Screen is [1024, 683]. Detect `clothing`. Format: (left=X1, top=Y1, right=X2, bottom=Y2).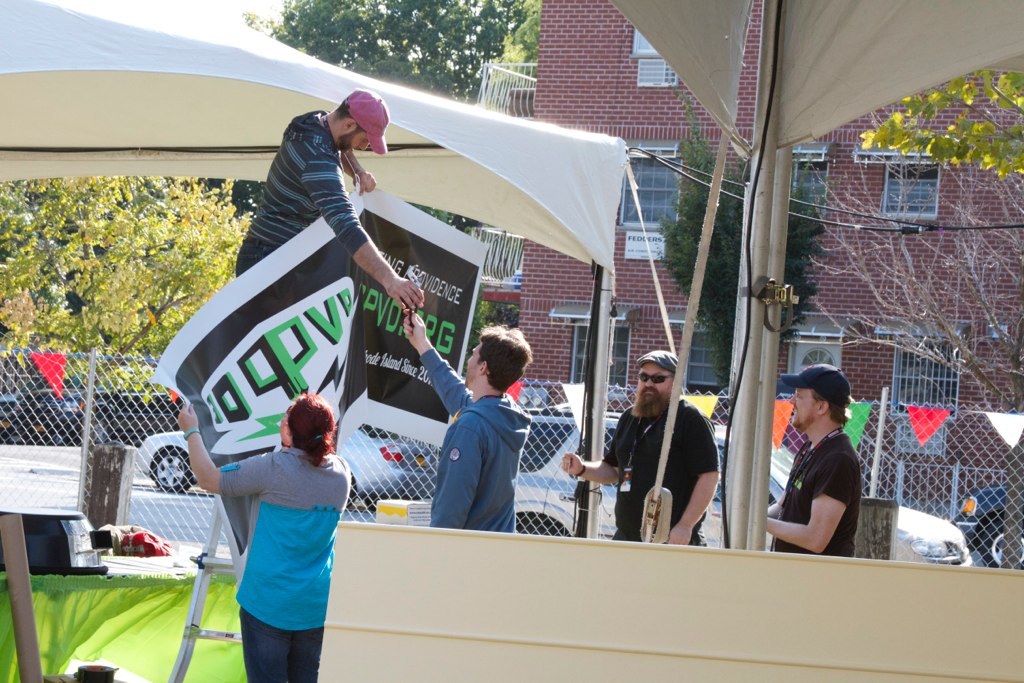
(left=599, top=401, right=710, bottom=549).
